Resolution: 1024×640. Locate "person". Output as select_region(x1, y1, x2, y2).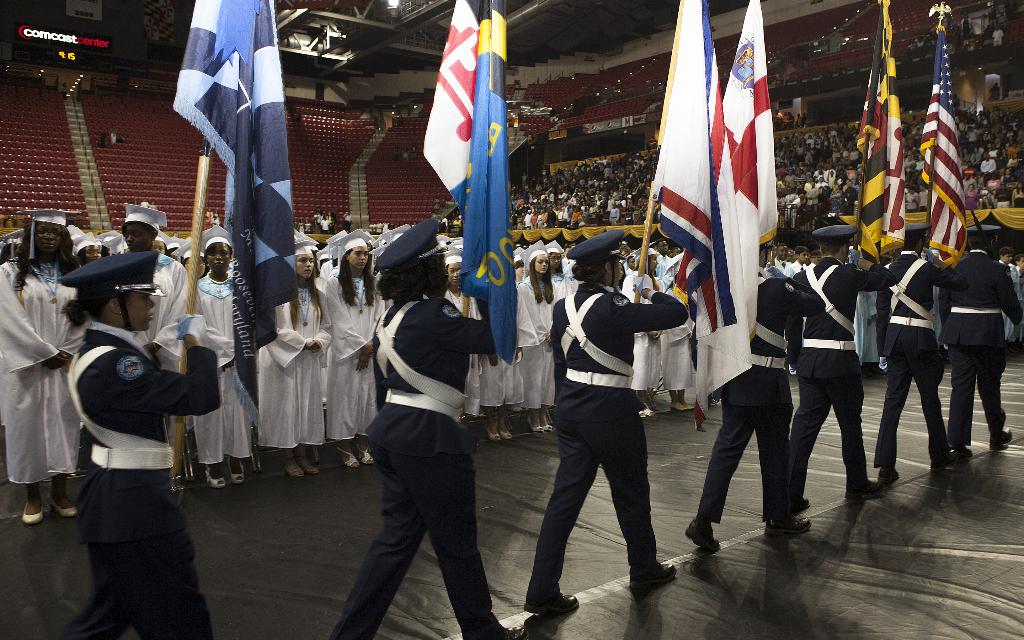
select_region(682, 230, 817, 554).
